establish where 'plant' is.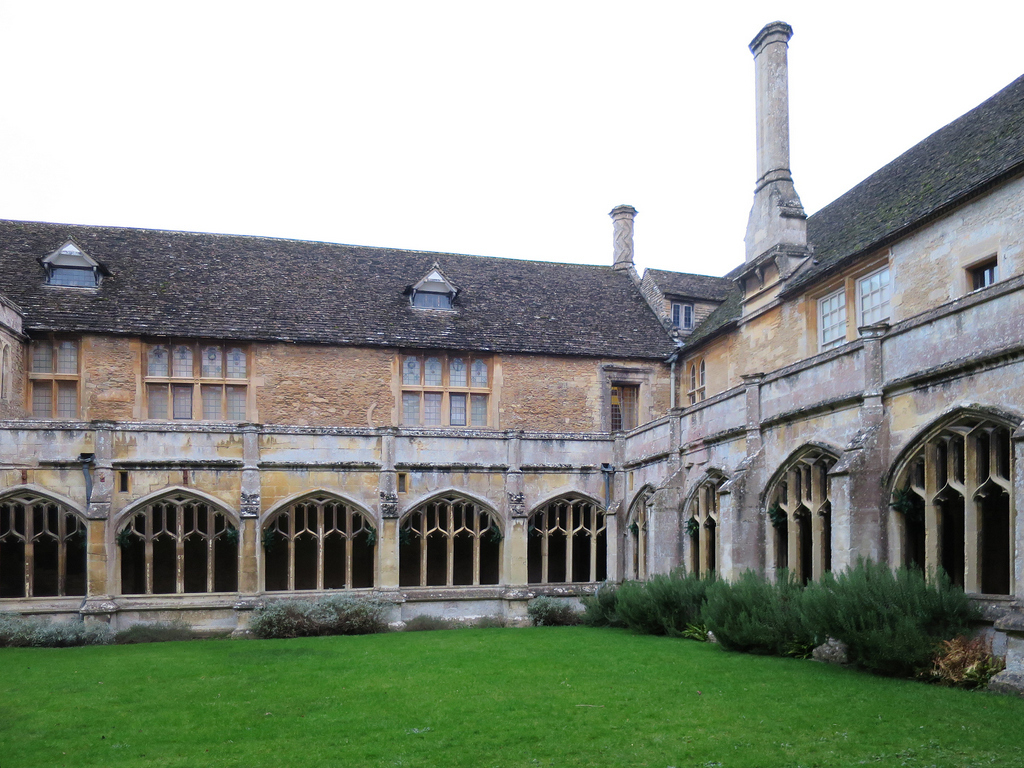
Established at BBox(527, 593, 582, 622).
